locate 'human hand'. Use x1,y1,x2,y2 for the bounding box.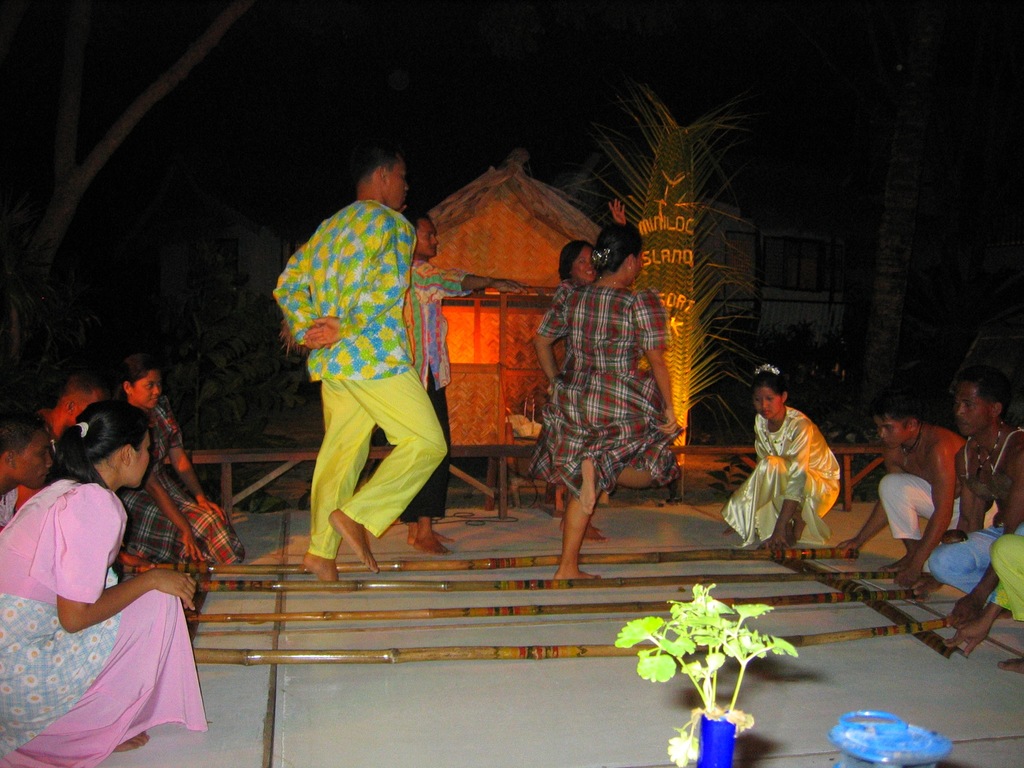
301,311,346,351.
